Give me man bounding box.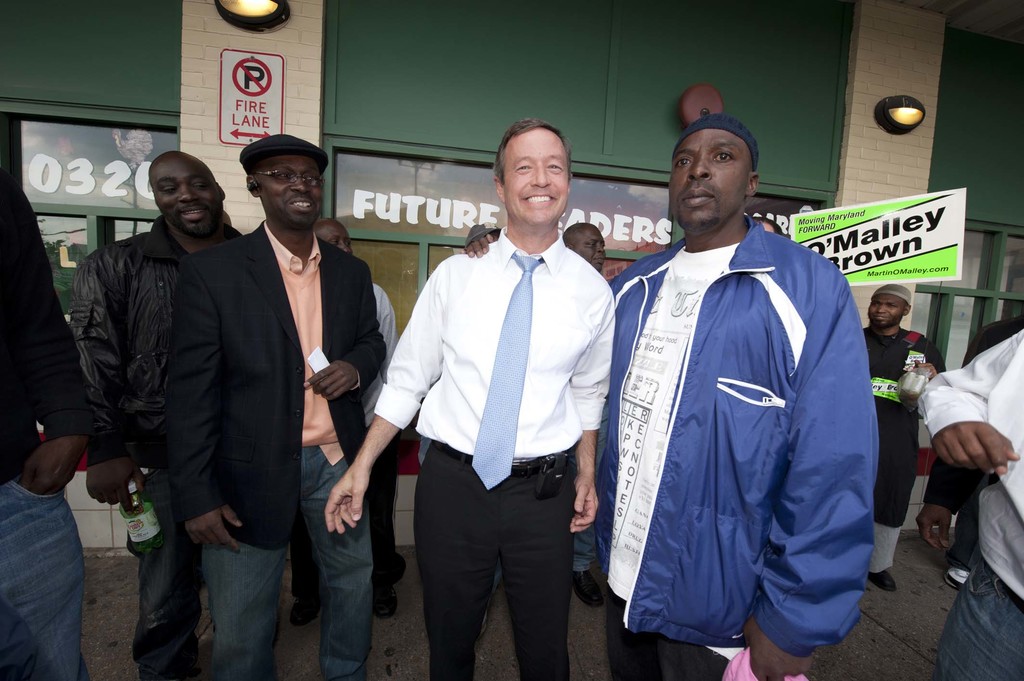
61,153,243,680.
